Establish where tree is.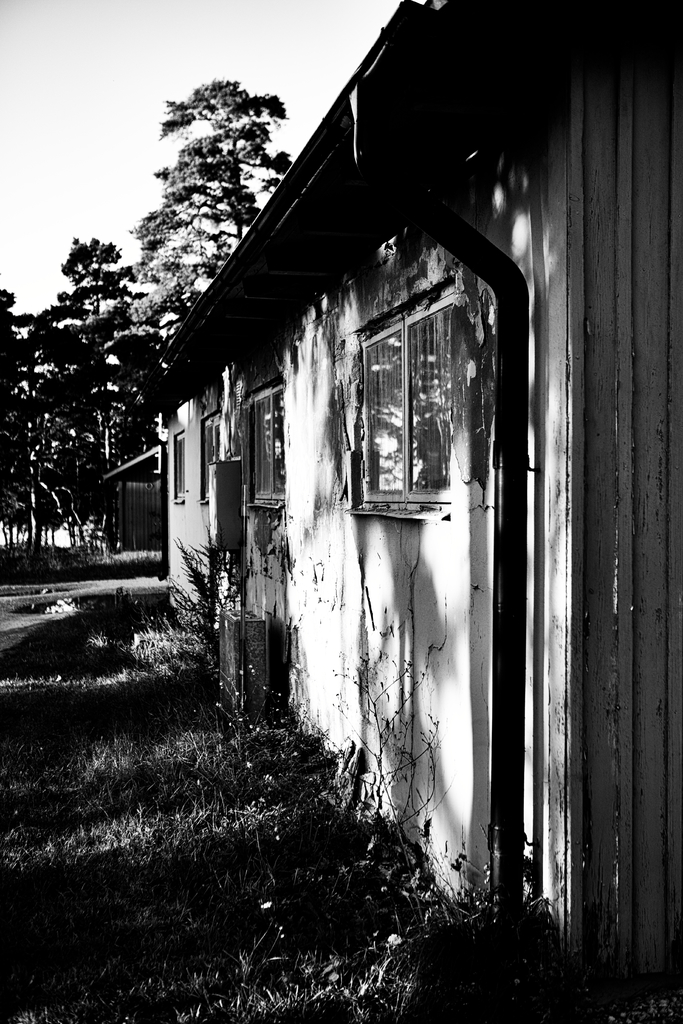
Established at {"x1": 21, "y1": 186, "x2": 163, "y2": 563}.
